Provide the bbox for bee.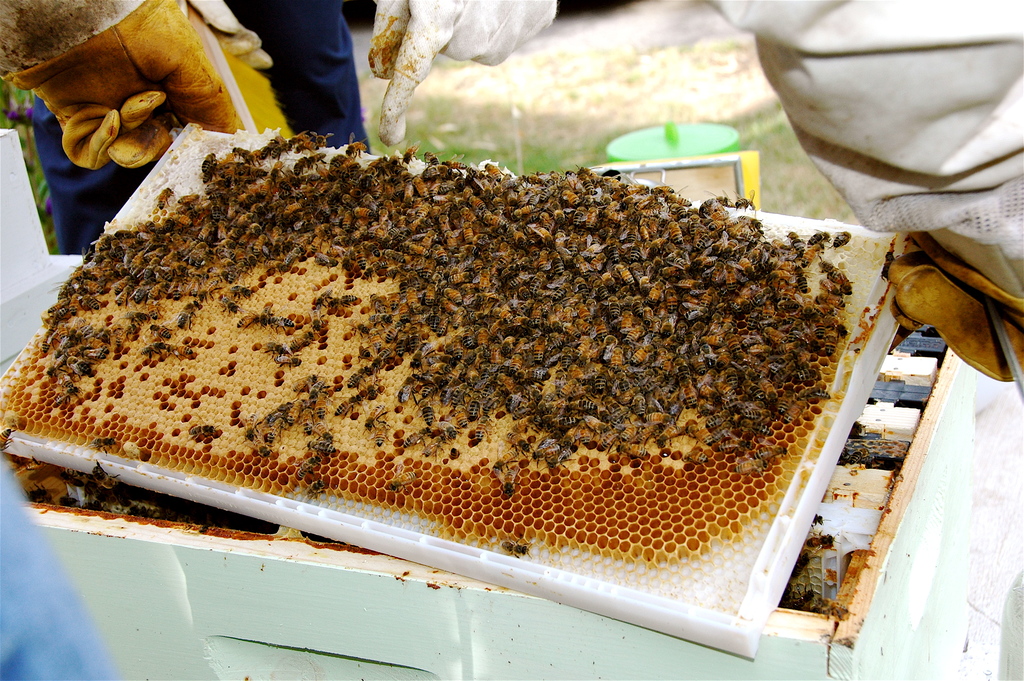
56,470,97,488.
